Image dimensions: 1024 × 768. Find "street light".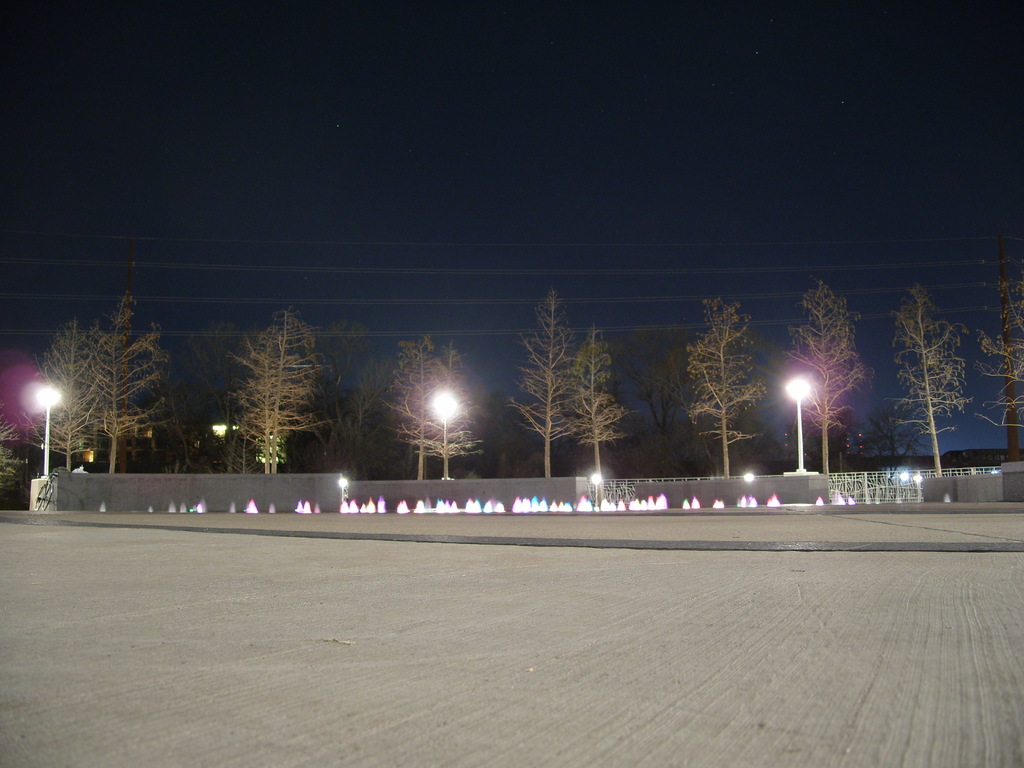
box(911, 472, 924, 499).
